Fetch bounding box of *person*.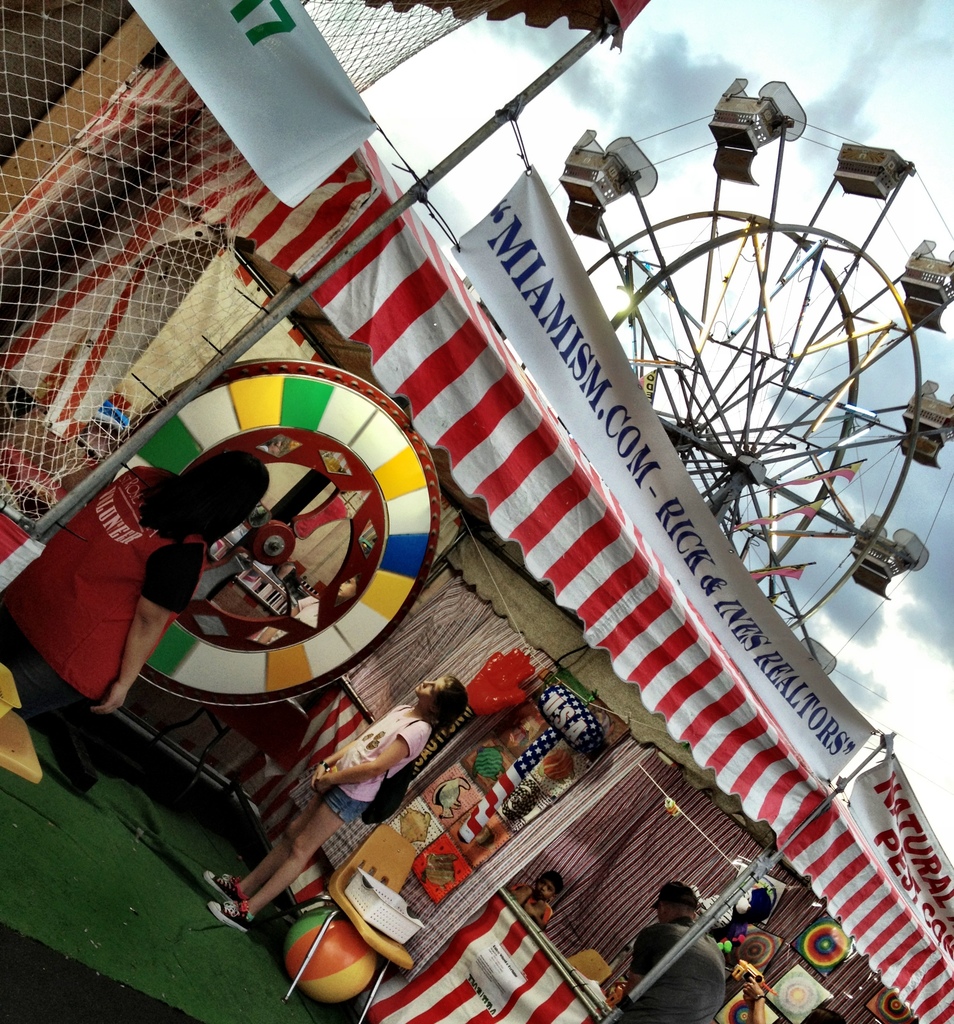
Bbox: 636:865:748:1017.
